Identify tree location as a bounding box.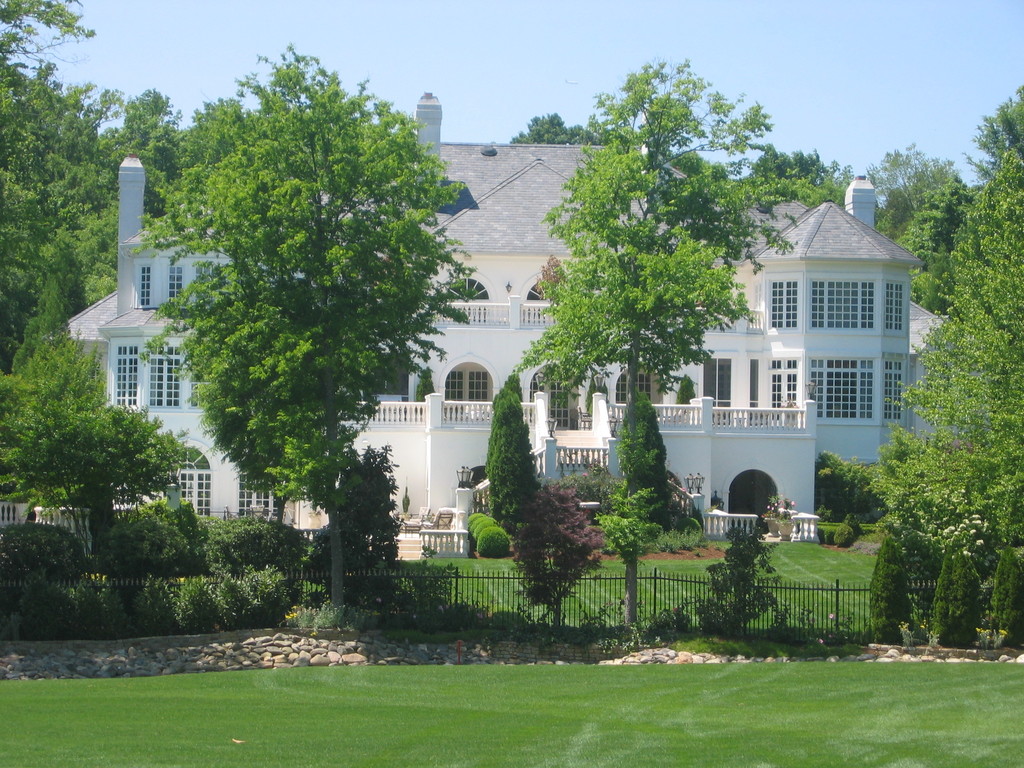
845,134,1023,625.
